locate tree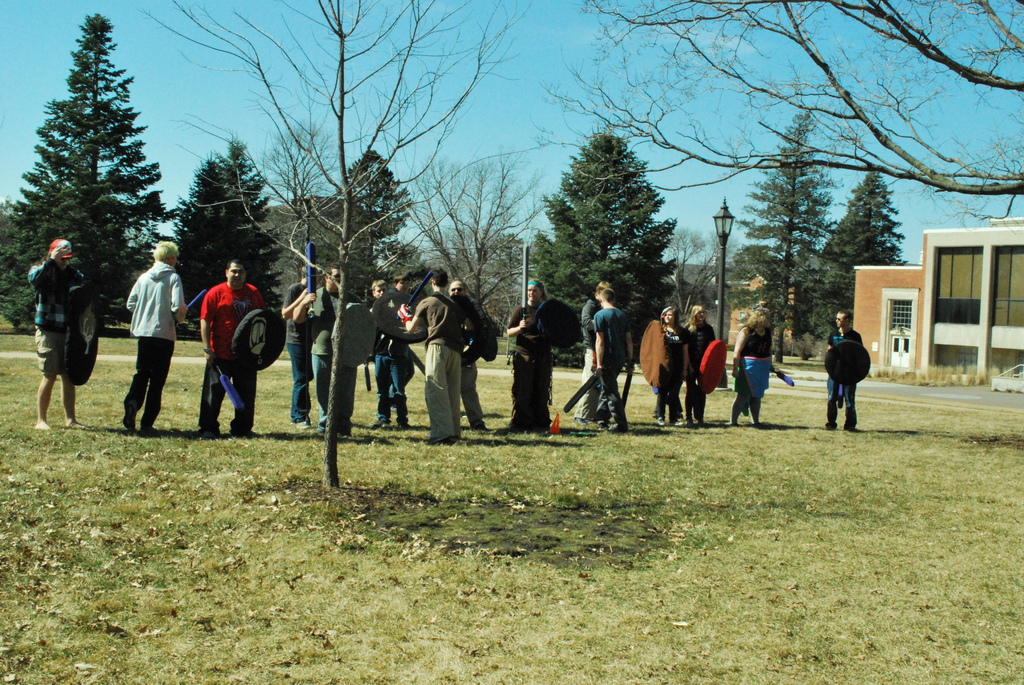
<region>316, 145, 420, 300</region>
